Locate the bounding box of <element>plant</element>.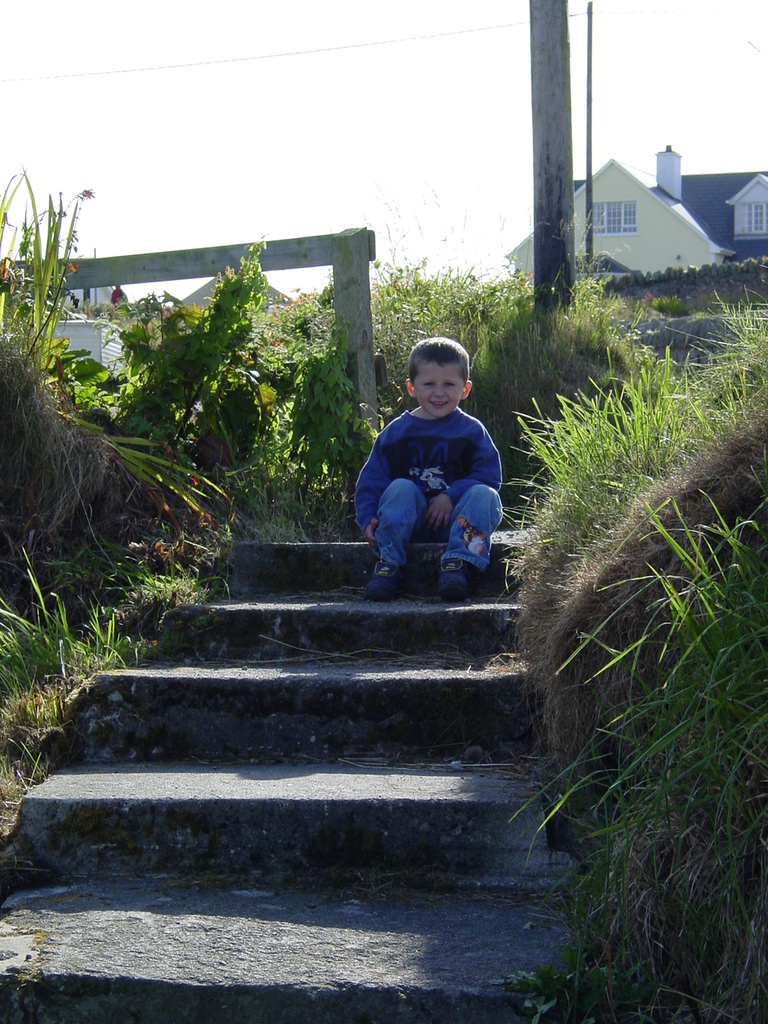
Bounding box: <bbox>517, 470, 767, 1023</bbox>.
